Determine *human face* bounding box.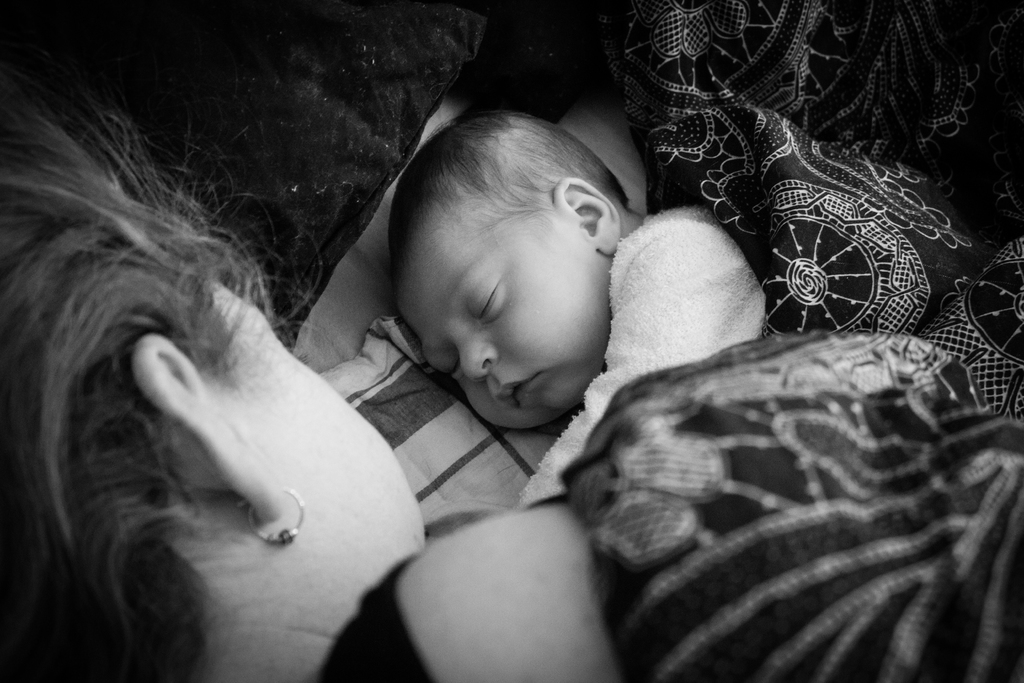
Determined: region(182, 299, 426, 657).
